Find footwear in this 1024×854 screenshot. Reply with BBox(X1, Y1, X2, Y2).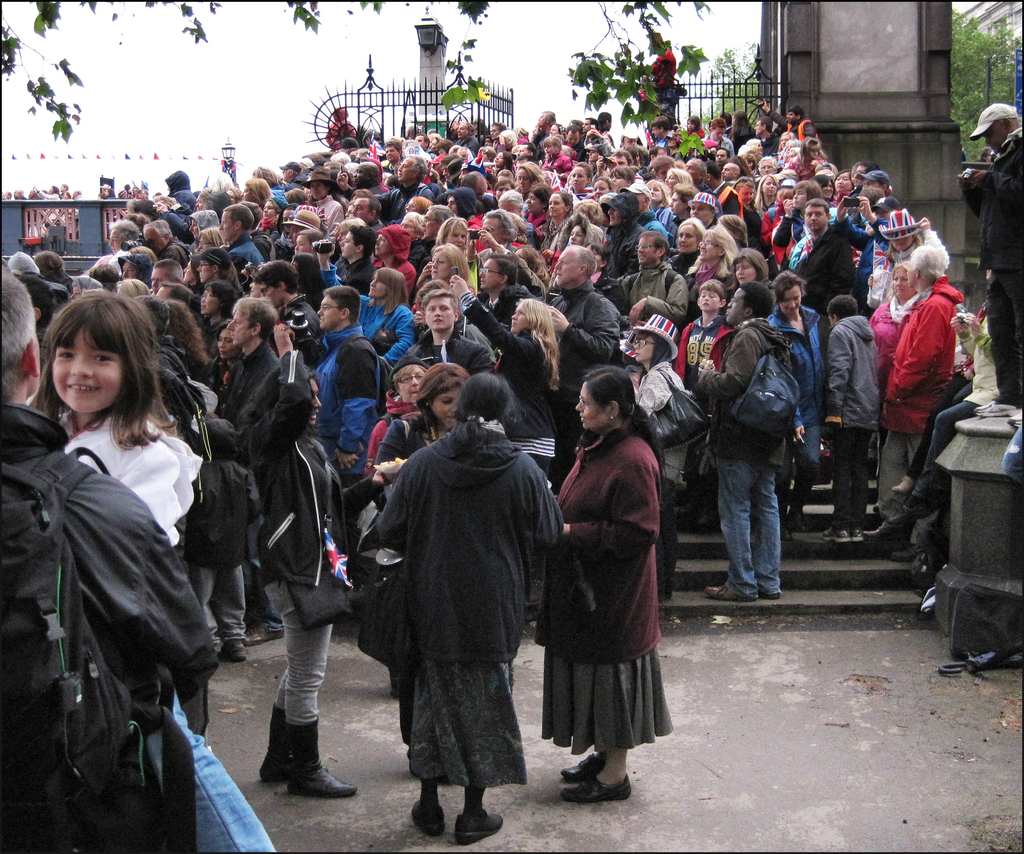
BBox(890, 473, 915, 494).
